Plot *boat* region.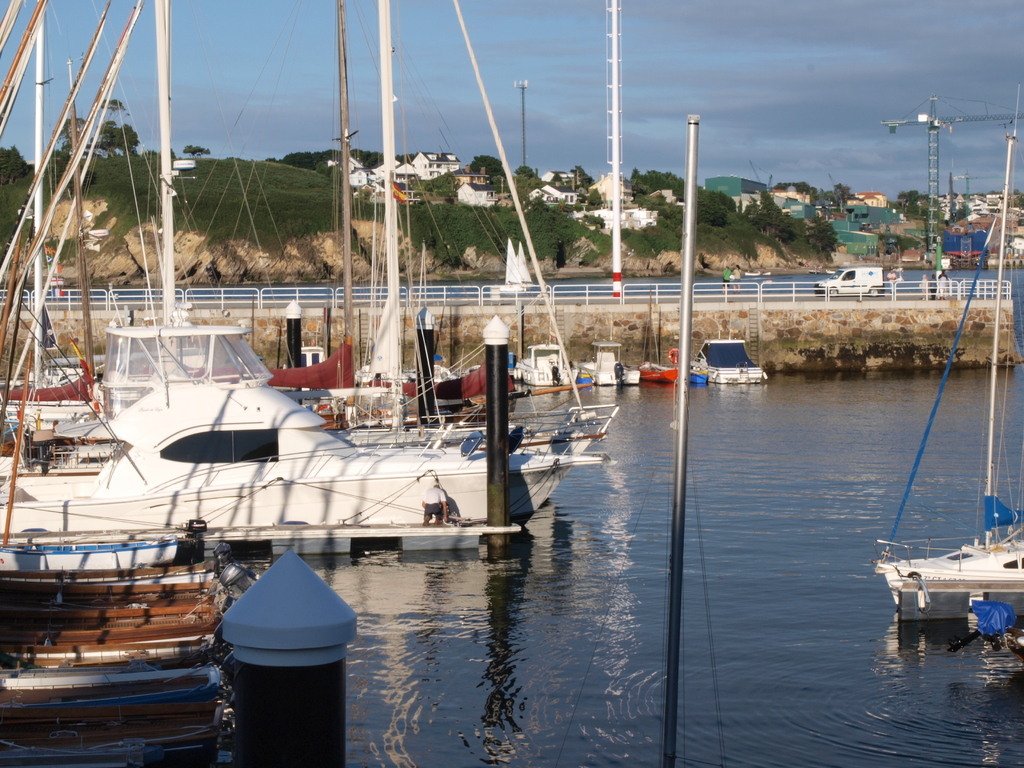
Plotted at {"x1": 519, "y1": 338, "x2": 575, "y2": 388}.
